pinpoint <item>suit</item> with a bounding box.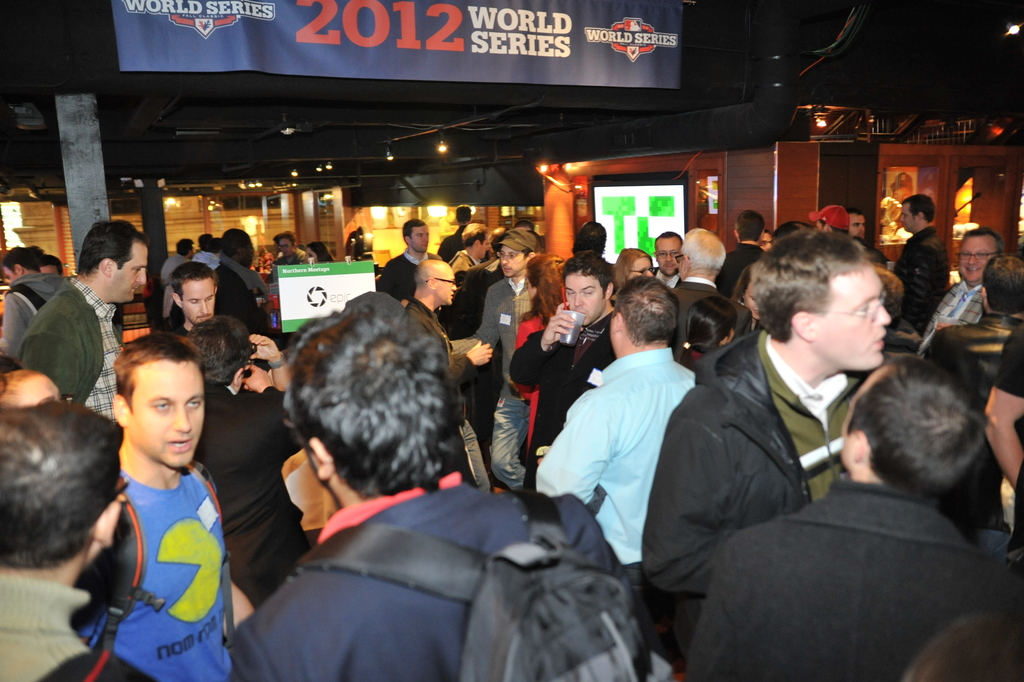
(199, 382, 305, 605).
